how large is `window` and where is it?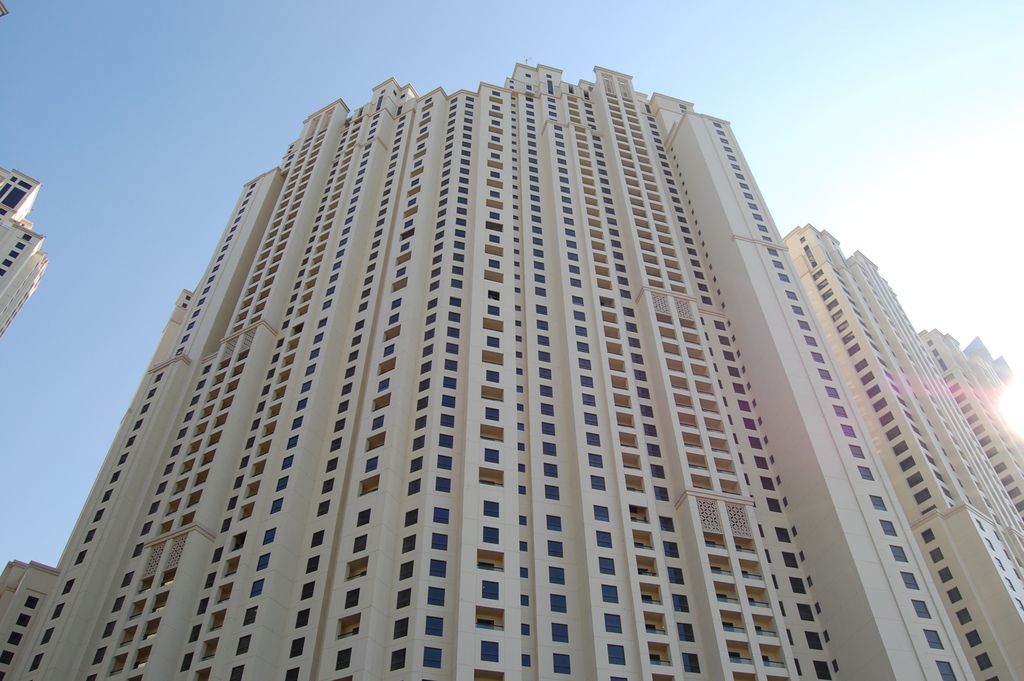
Bounding box: [490, 234, 500, 245].
